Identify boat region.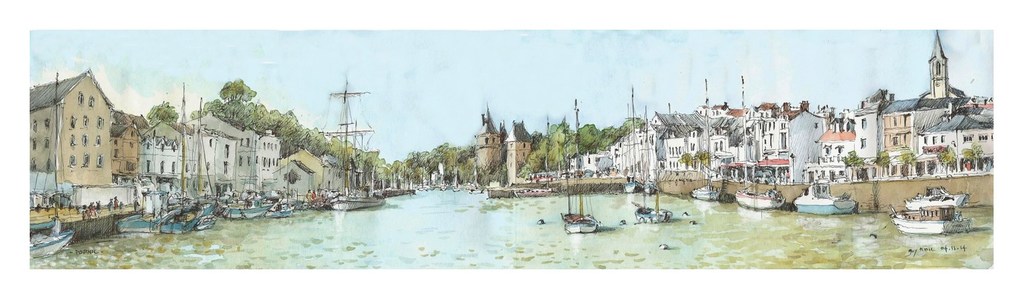
Region: (left=513, top=118, right=554, bottom=197).
